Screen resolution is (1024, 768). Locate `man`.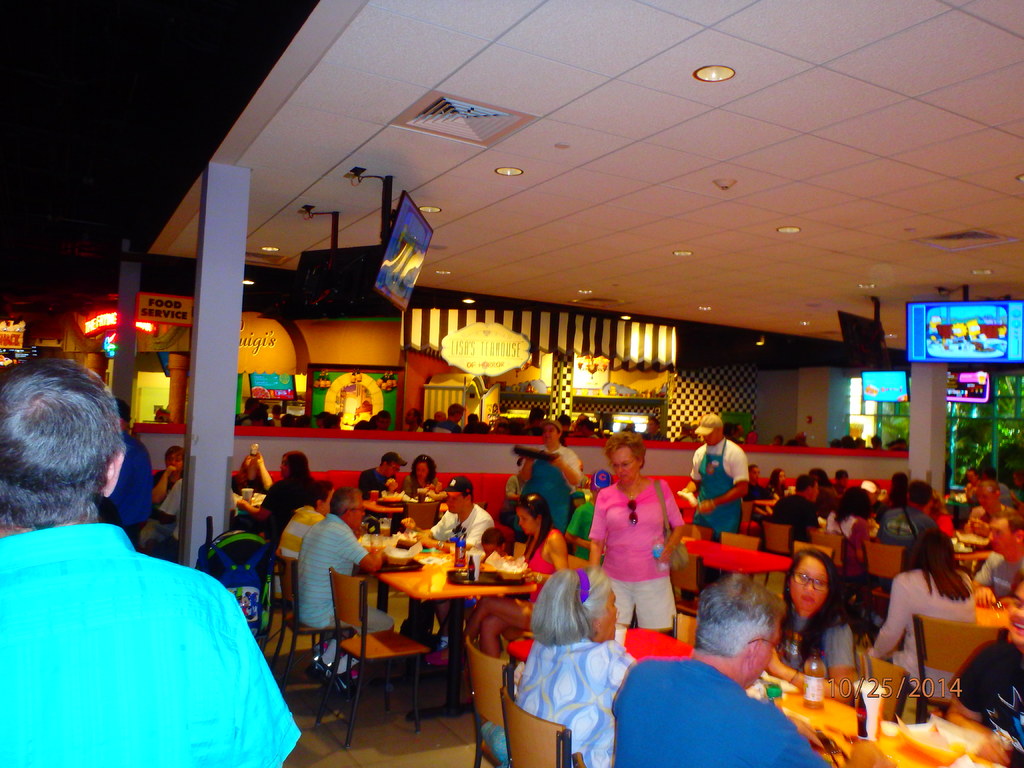
rect(611, 572, 884, 767).
